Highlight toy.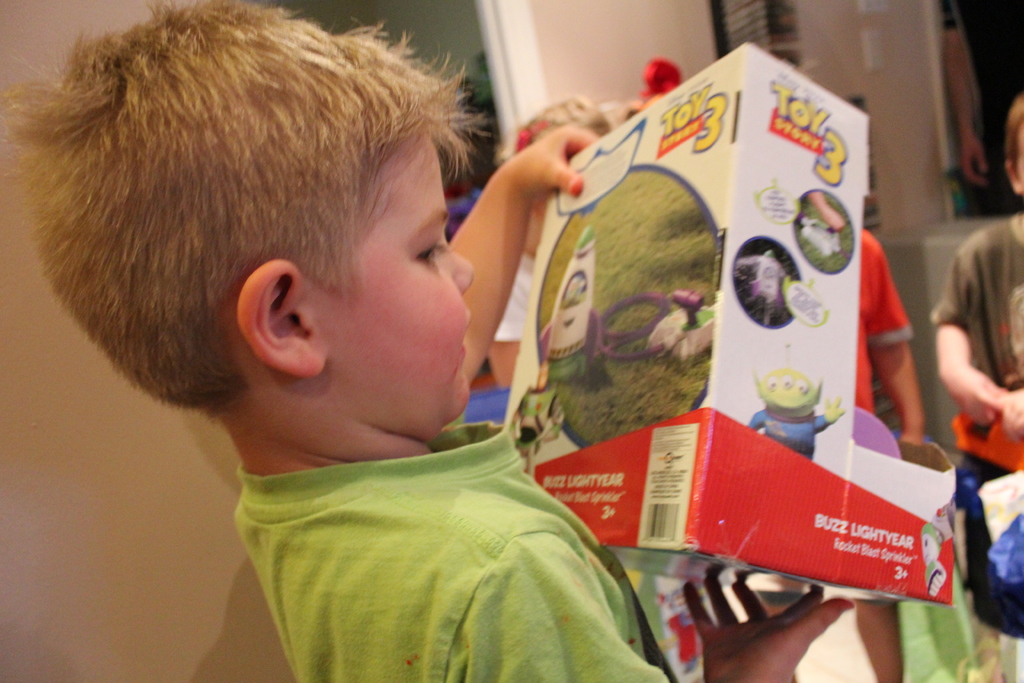
Highlighted region: box=[764, 356, 845, 437].
